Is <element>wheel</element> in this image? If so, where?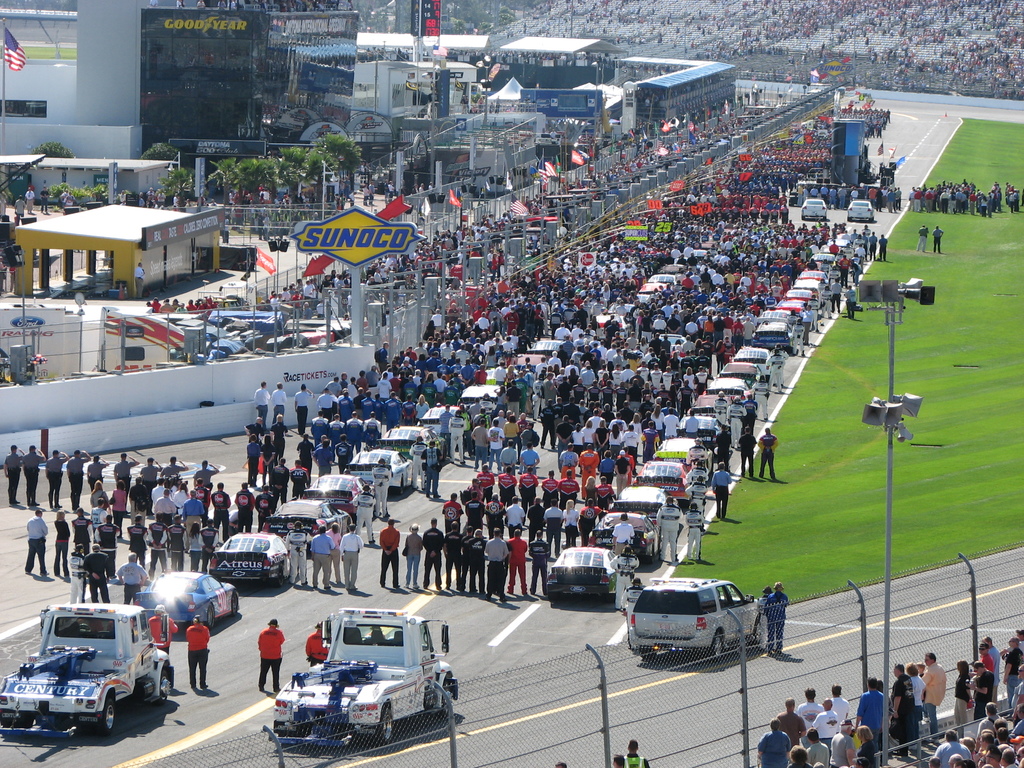
Yes, at bbox(92, 696, 120, 737).
